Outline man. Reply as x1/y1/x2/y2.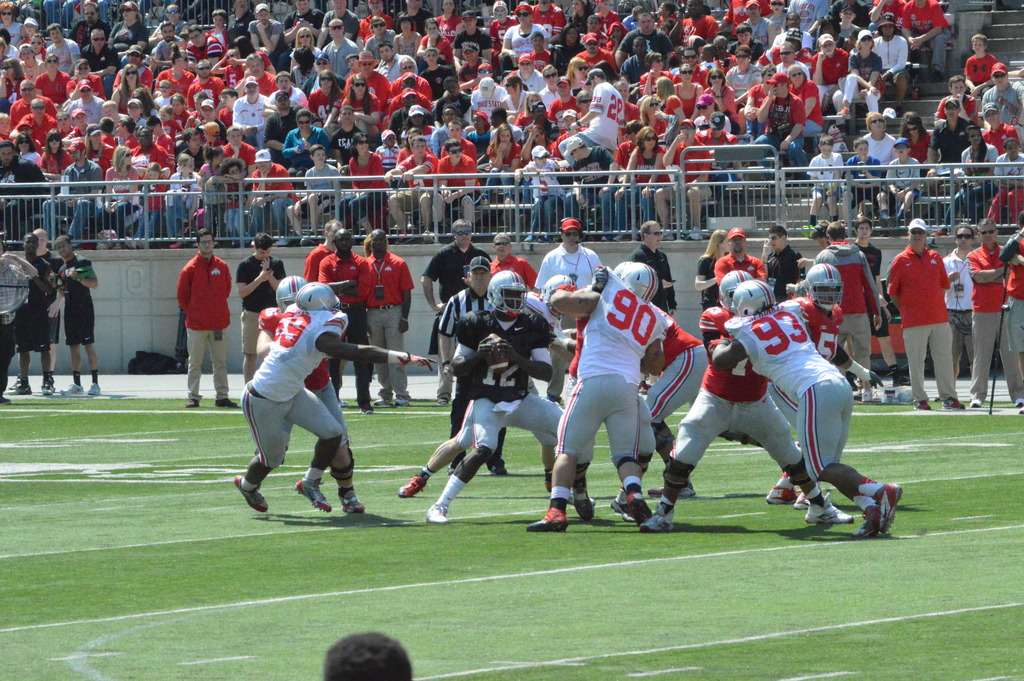
957/218/1023/406.
